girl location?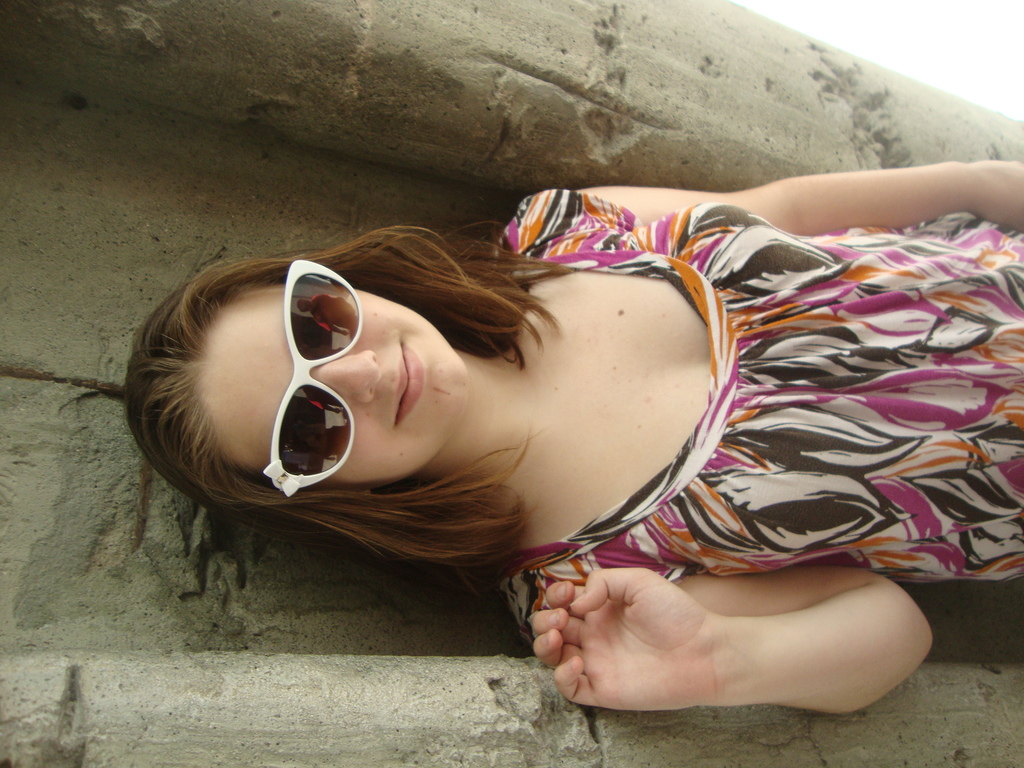
<bbox>104, 159, 1023, 719</bbox>
